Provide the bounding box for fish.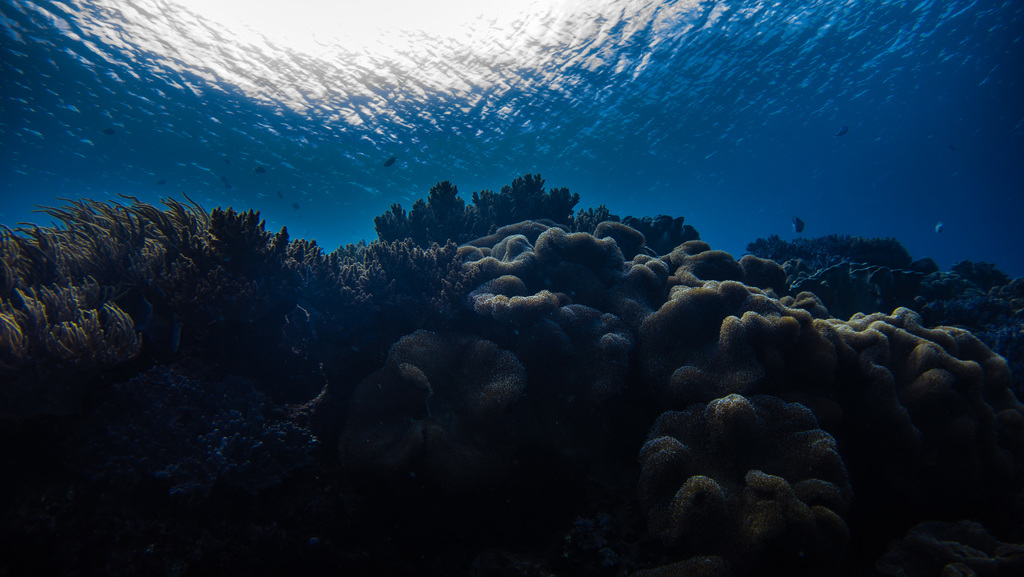
(x1=791, y1=212, x2=804, y2=230).
